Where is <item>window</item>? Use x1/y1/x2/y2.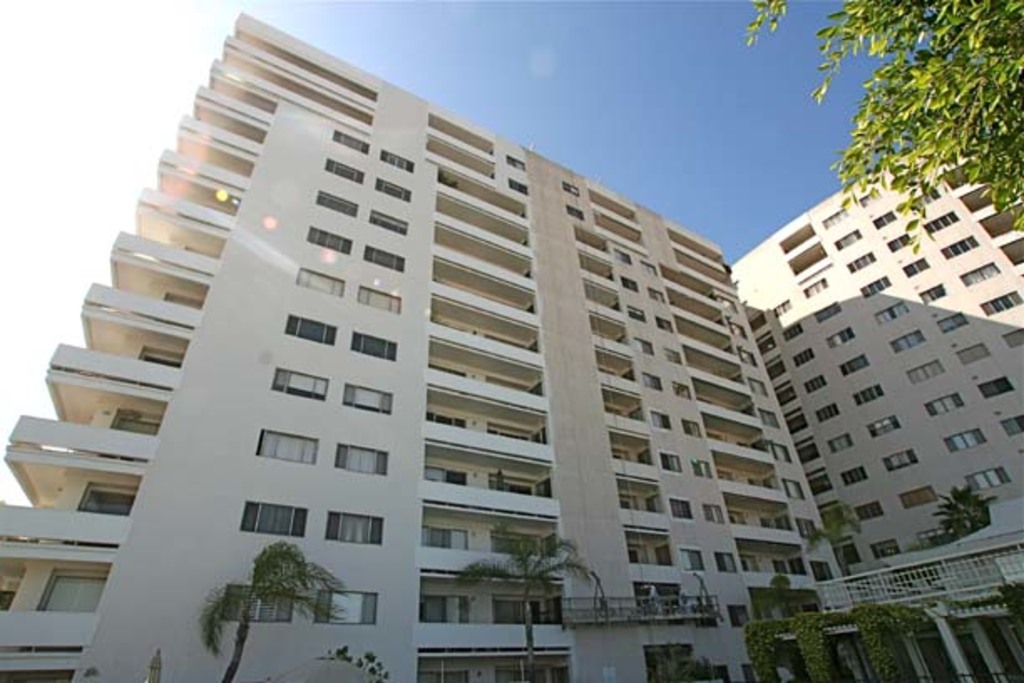
952/343/986/365.
